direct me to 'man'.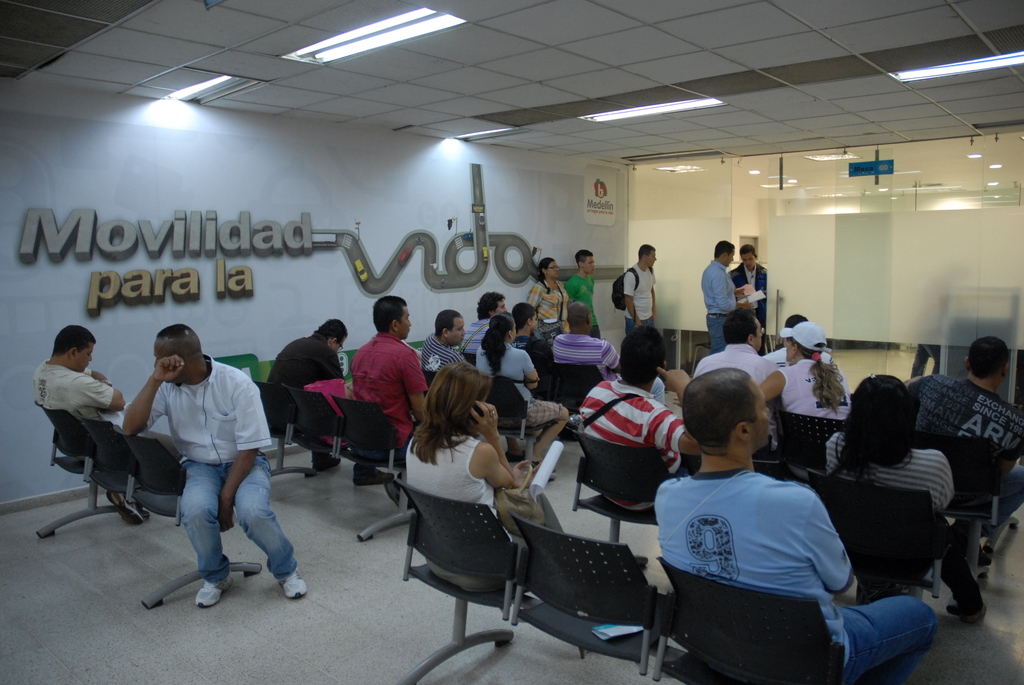
Direction: select_region(700, 231, 769, 359).
